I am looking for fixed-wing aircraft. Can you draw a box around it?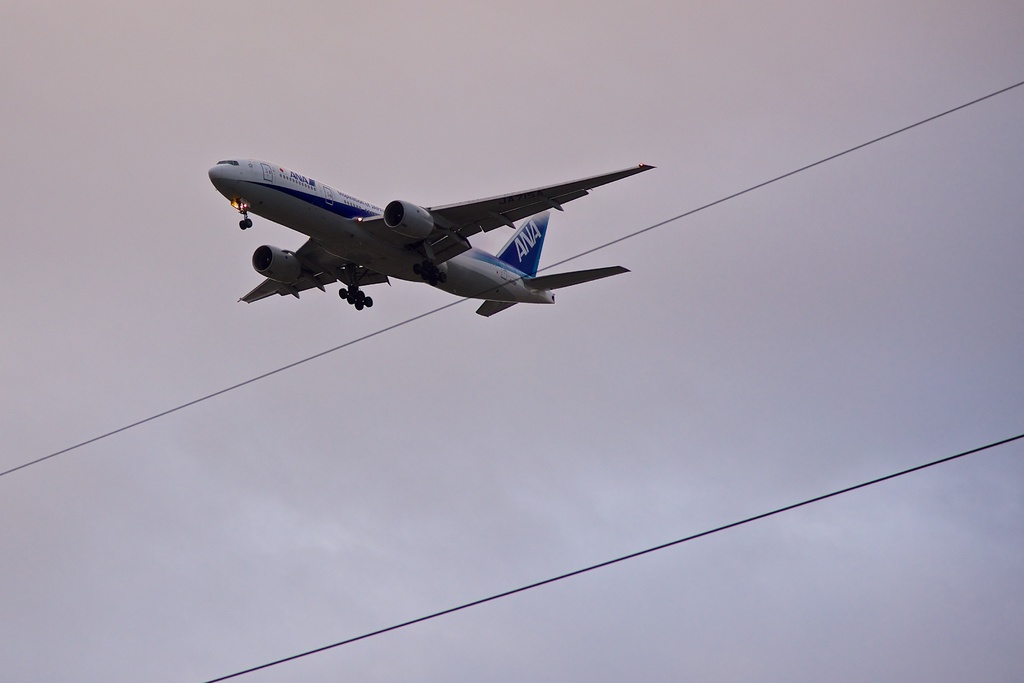
Sure, the bounding box is 200:153:657:321.
